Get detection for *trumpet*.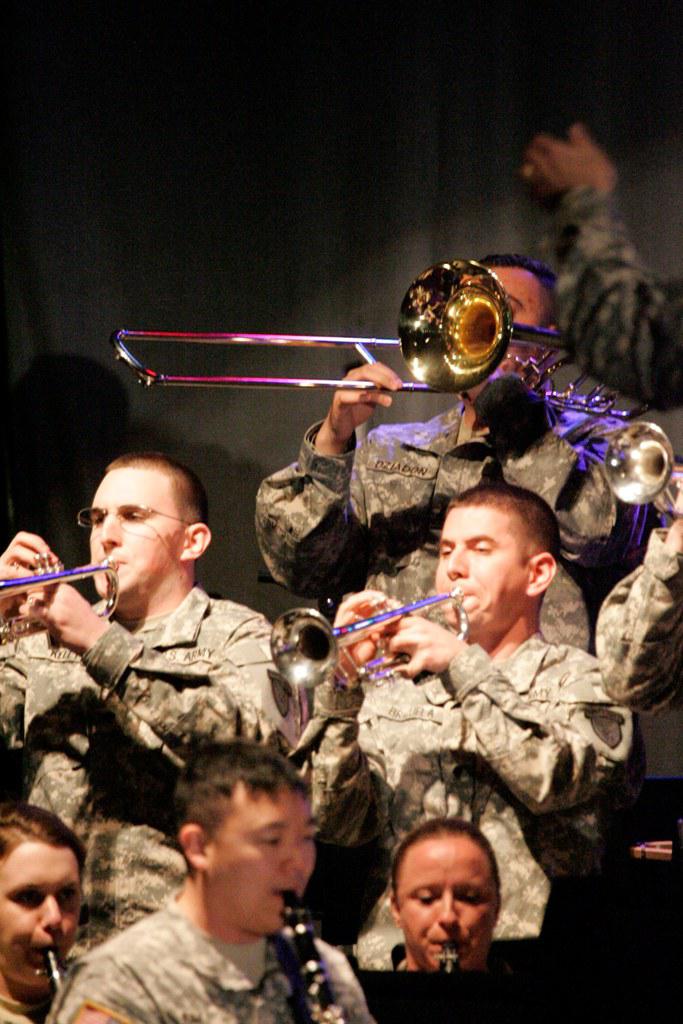
Detection: left=112, top=254, right=575, bottom=385.
